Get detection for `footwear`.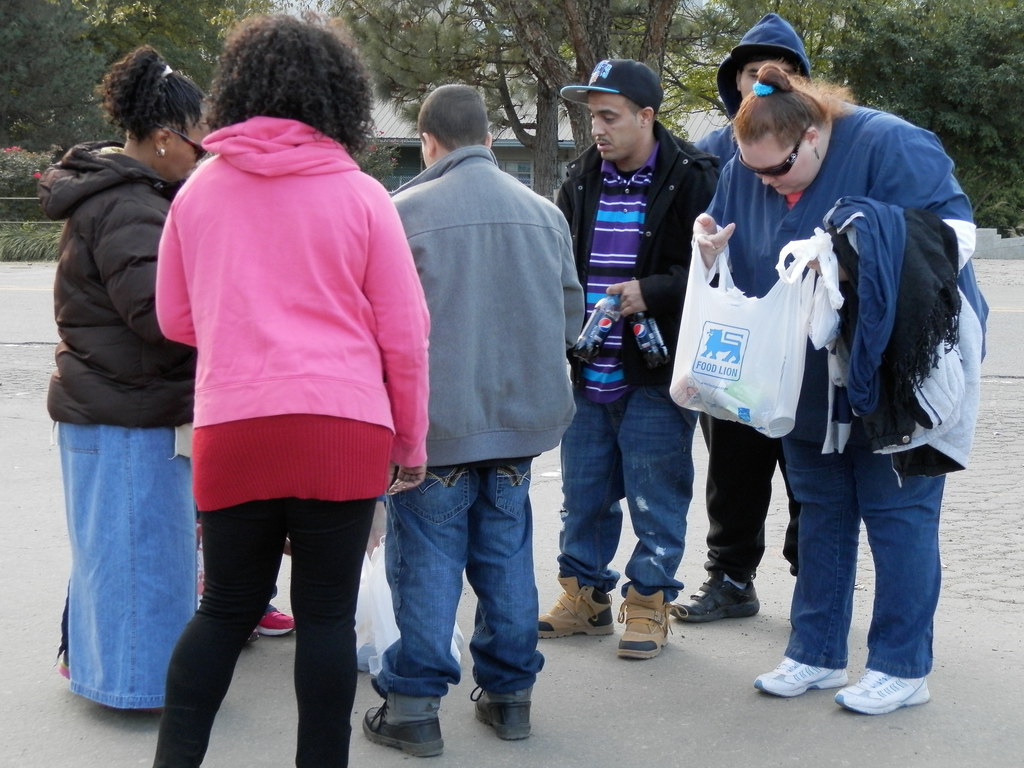
Detection: [x1=254, y1=605, x2=296, y2=642].
